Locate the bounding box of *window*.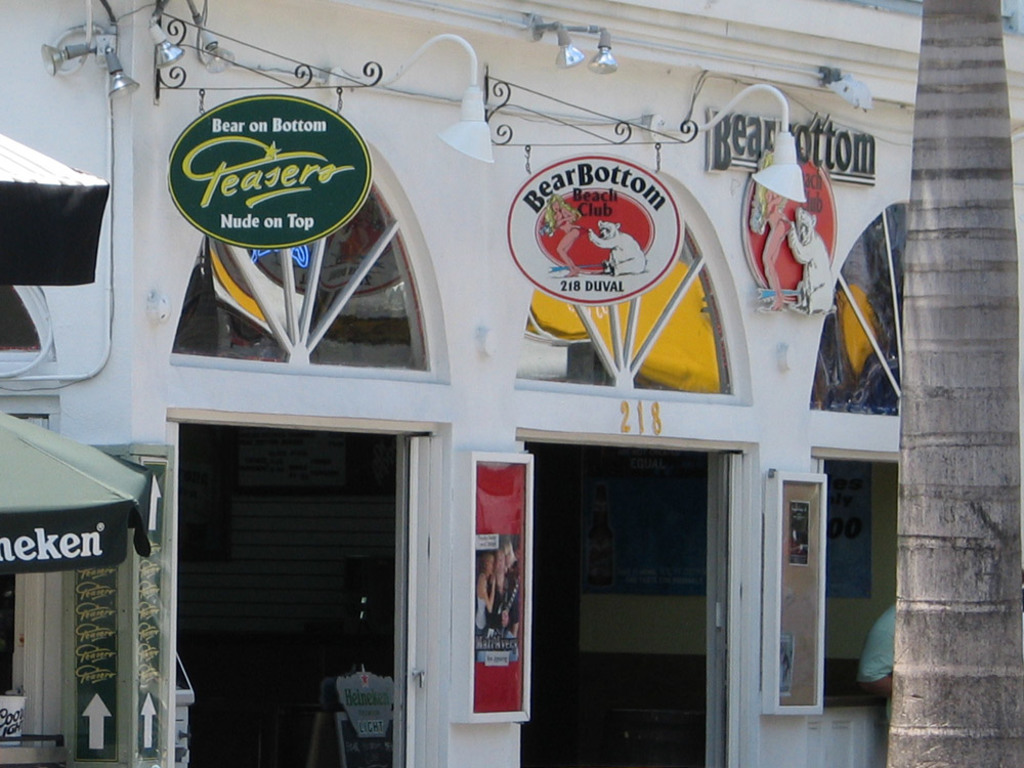
Bounding box: BBox(513, 225, 741, 388).
